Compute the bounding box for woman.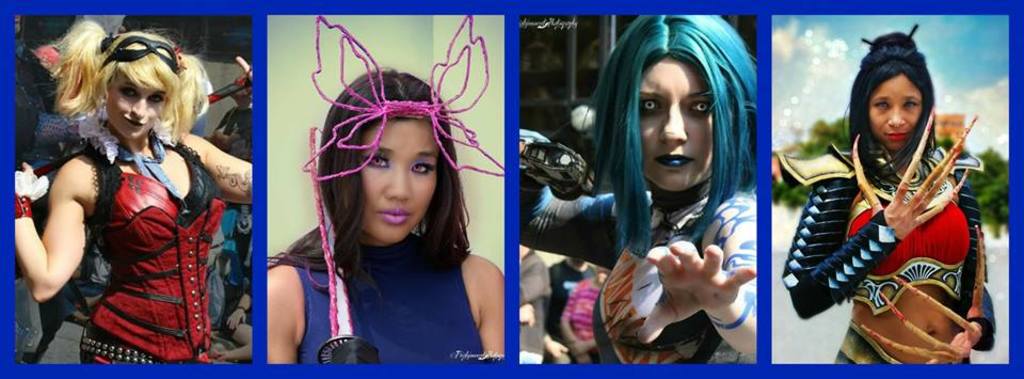
[782, 23, 999, 365].
